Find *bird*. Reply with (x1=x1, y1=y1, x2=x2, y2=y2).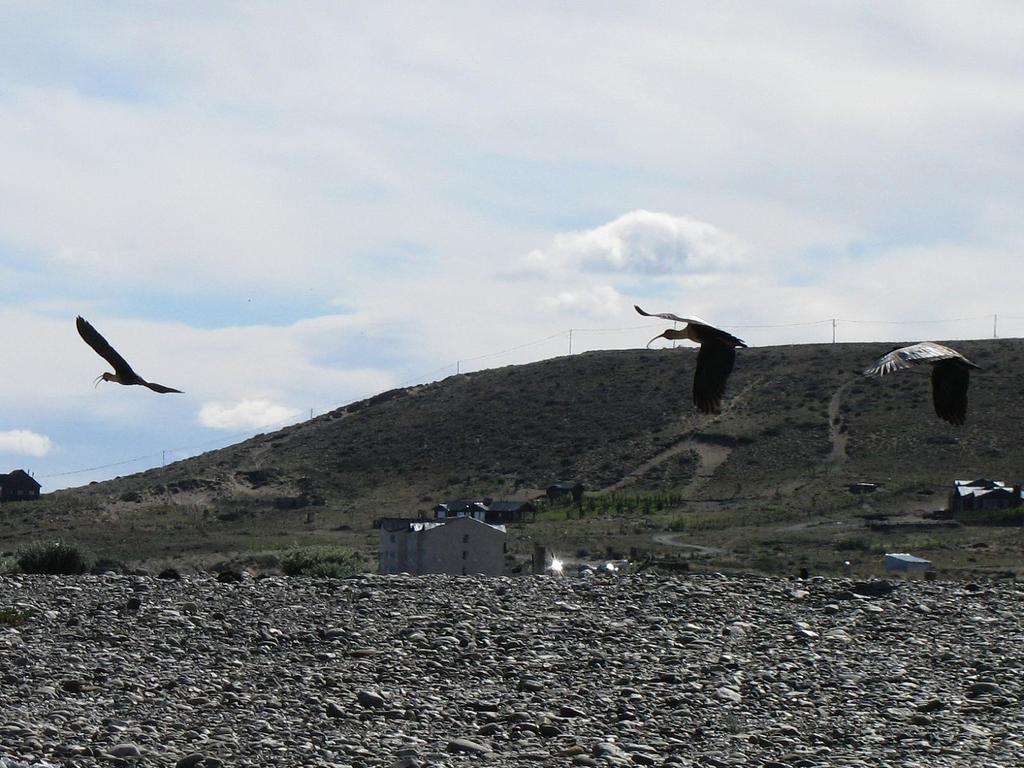
(x1=852, y1=332, x2=986, y2=431).
